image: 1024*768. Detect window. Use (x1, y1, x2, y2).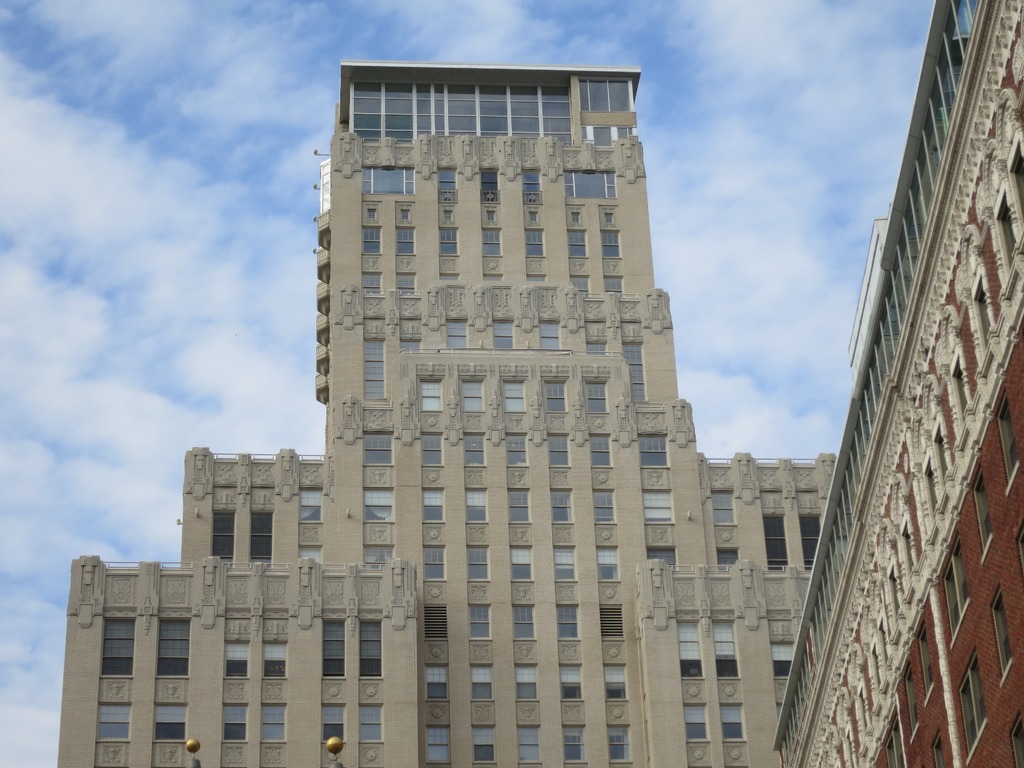
(492, 317, 513, 349).
